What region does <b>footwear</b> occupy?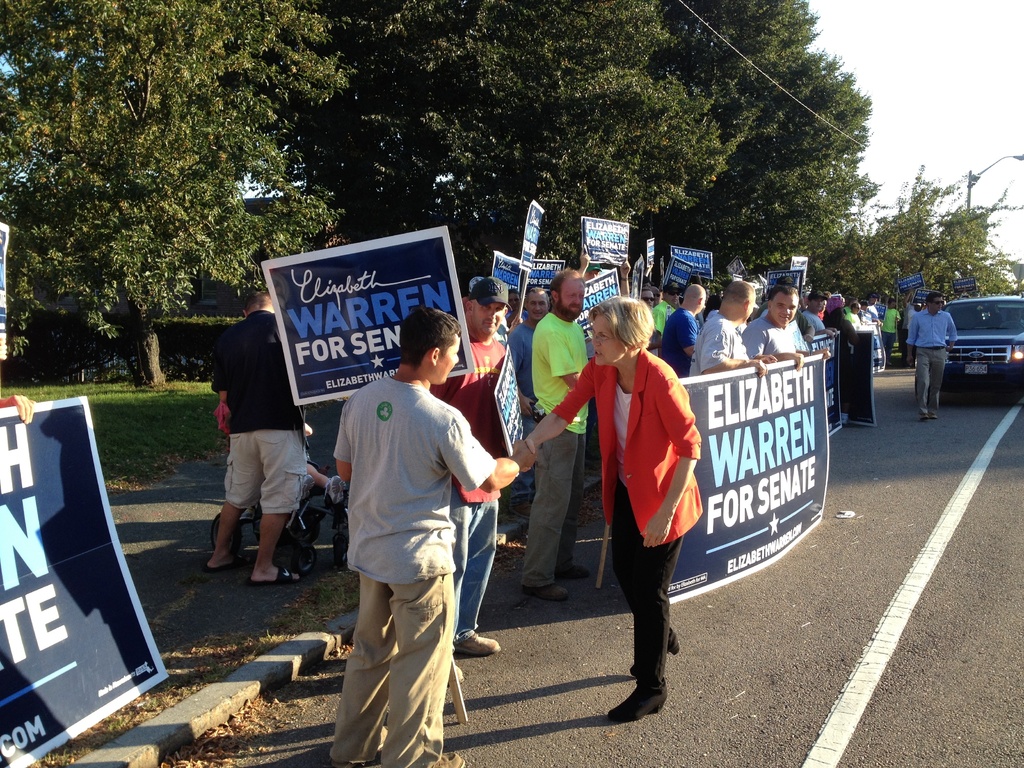
select_region(456, 632, 499, 652).
